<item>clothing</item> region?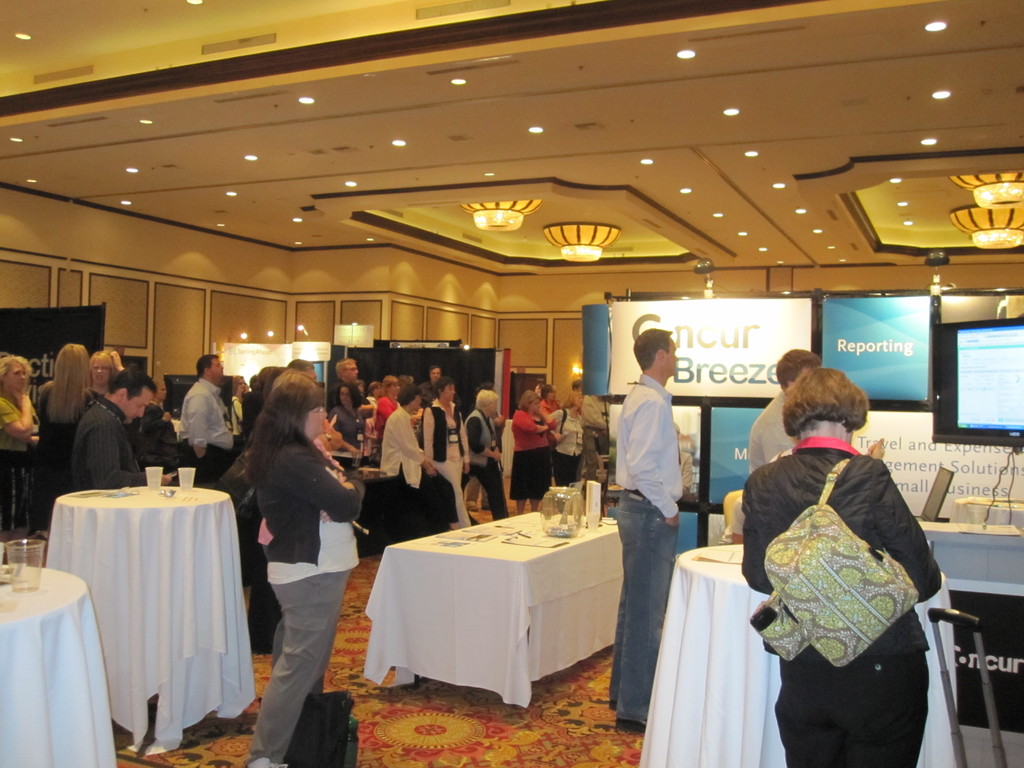
bbox=[35, 383, 110, 513]
